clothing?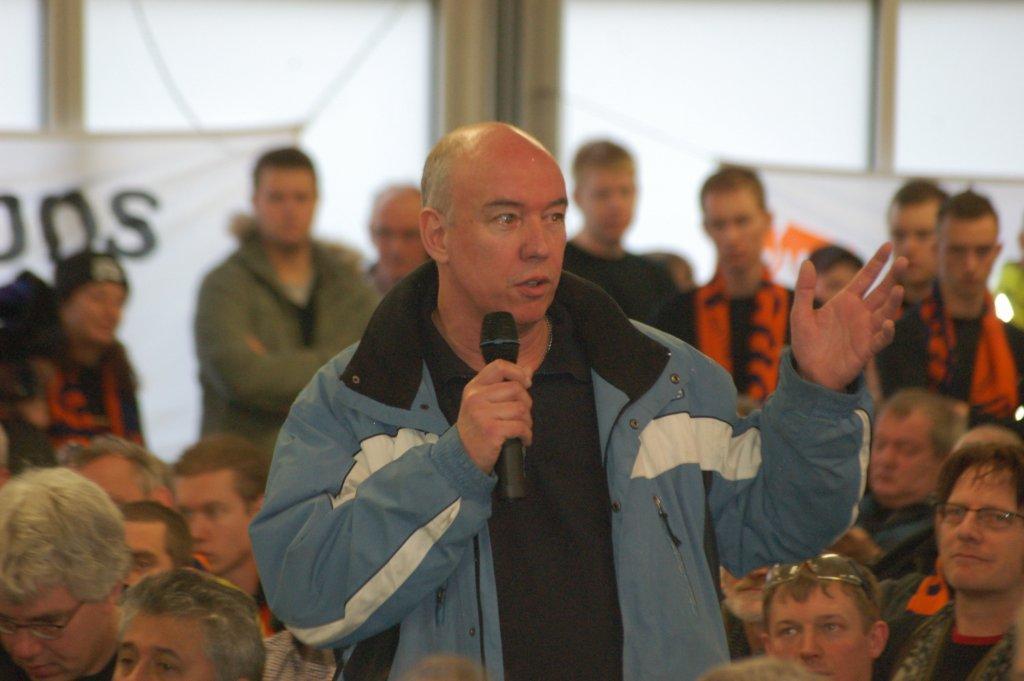
bbox=[173, 174, 360, 451]
